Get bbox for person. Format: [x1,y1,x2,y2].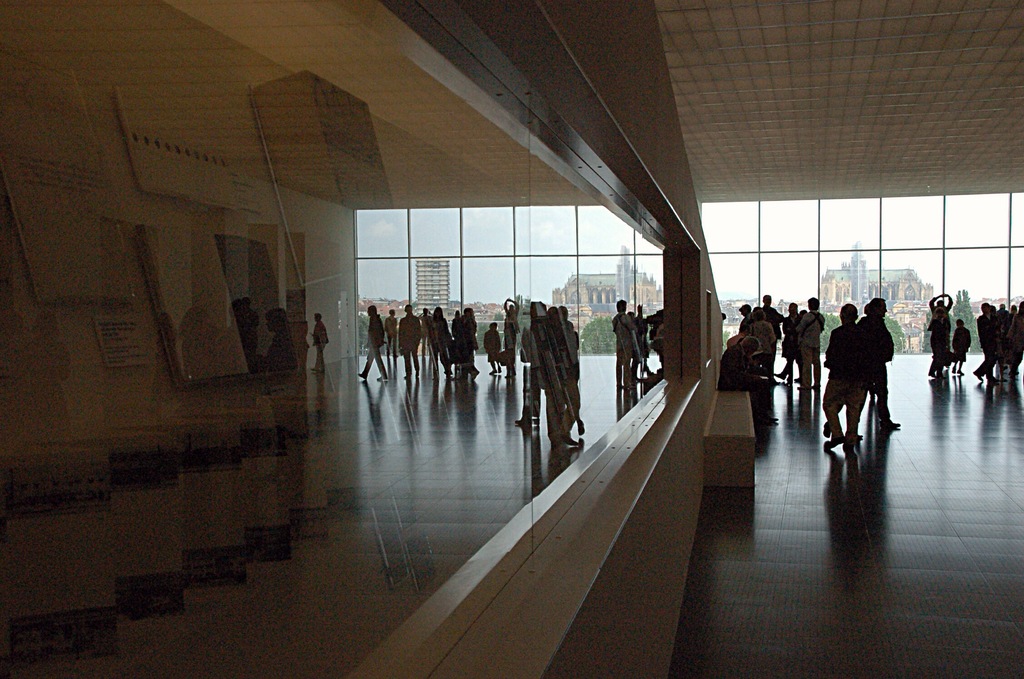
[499,299,531,362].
